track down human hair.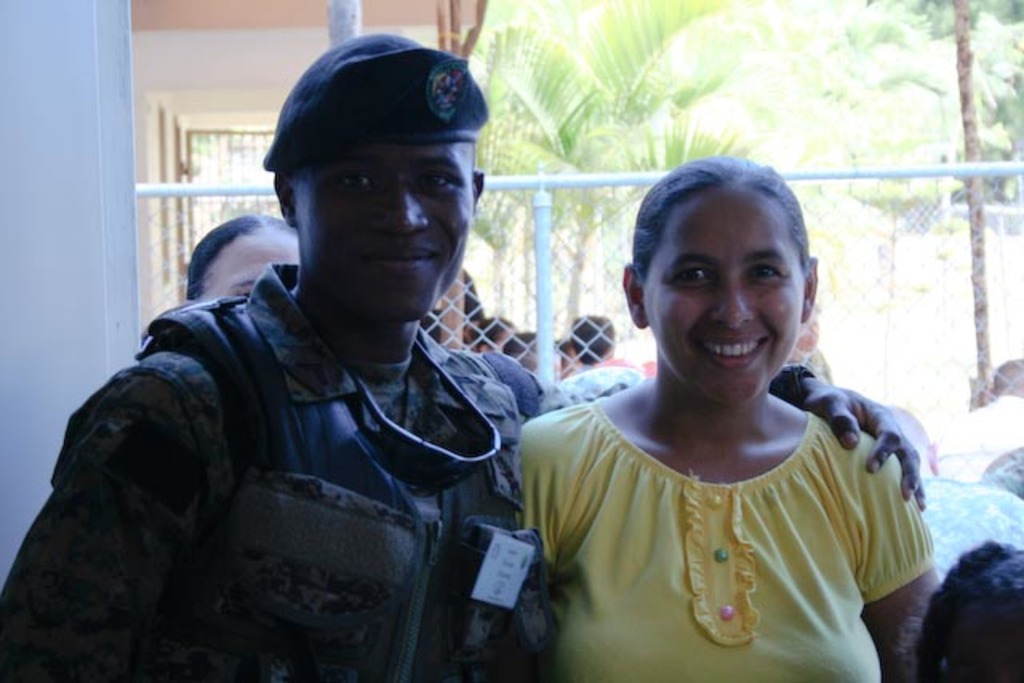
Tracked to box=[630, 155, 811, 288].
